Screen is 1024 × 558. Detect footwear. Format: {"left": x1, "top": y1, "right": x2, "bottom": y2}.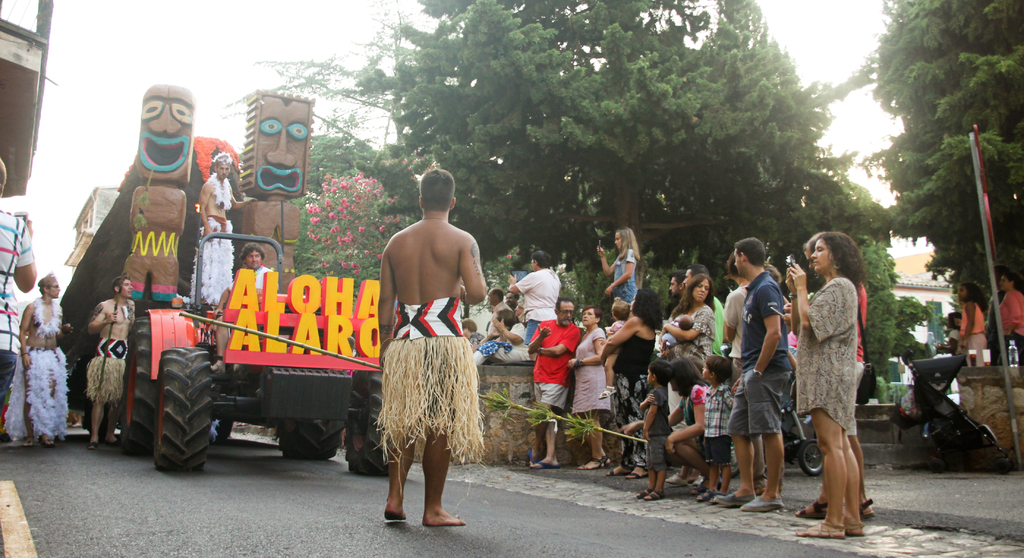
{"left": 531, "top": 461, "right": 559, "bottom": 467}.
